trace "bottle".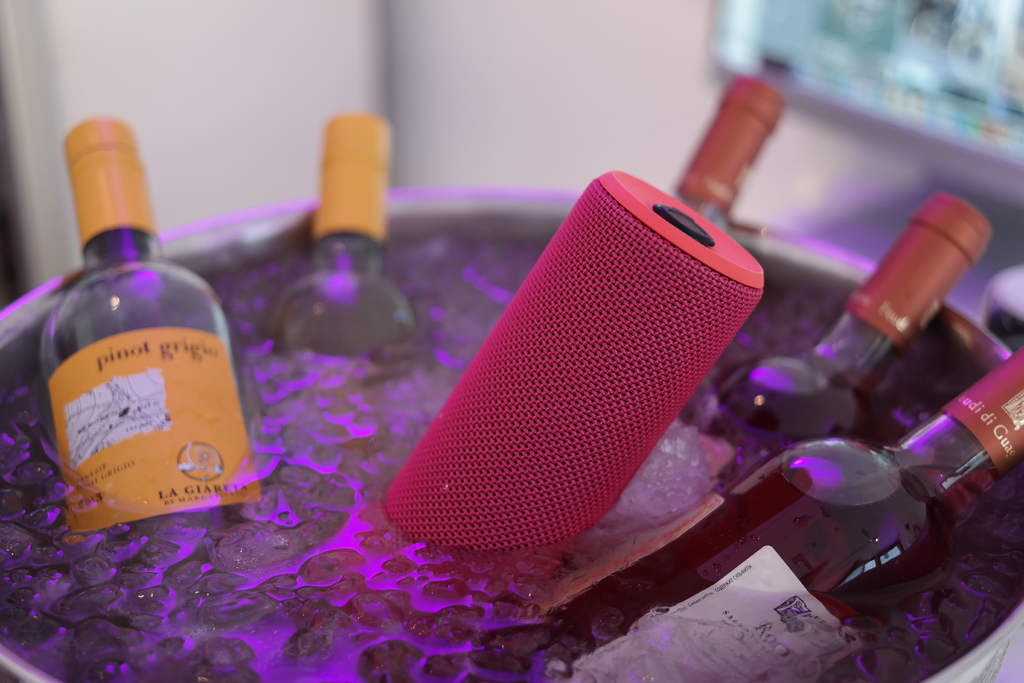
Traced to BBox(669, 75, 786, 233).
